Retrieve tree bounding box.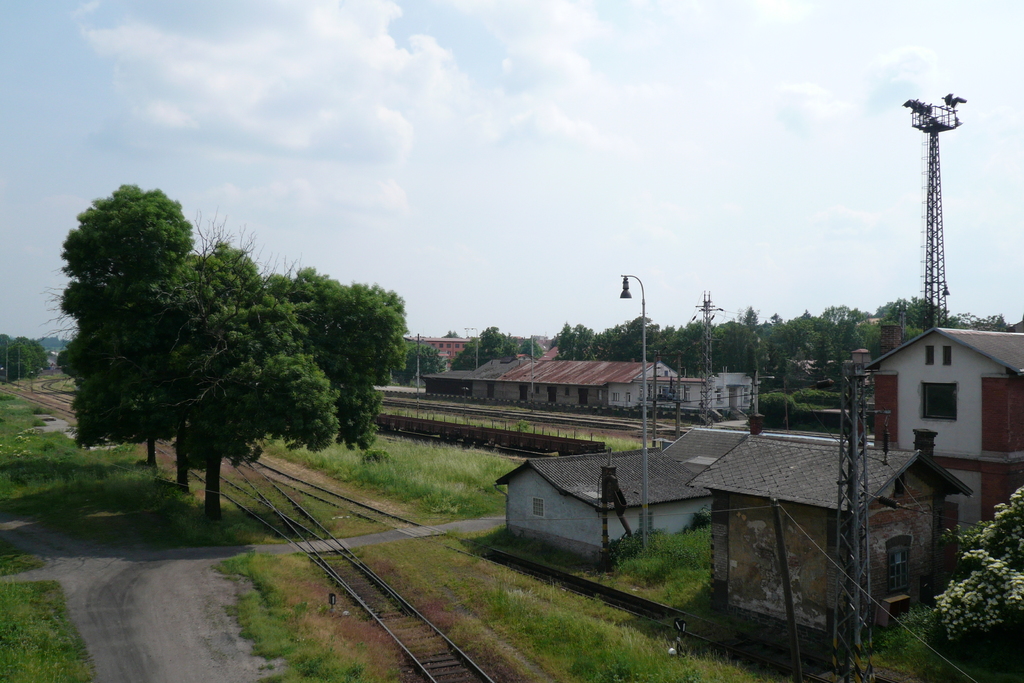
Bounding box: region(132, 238, 338, 519).
